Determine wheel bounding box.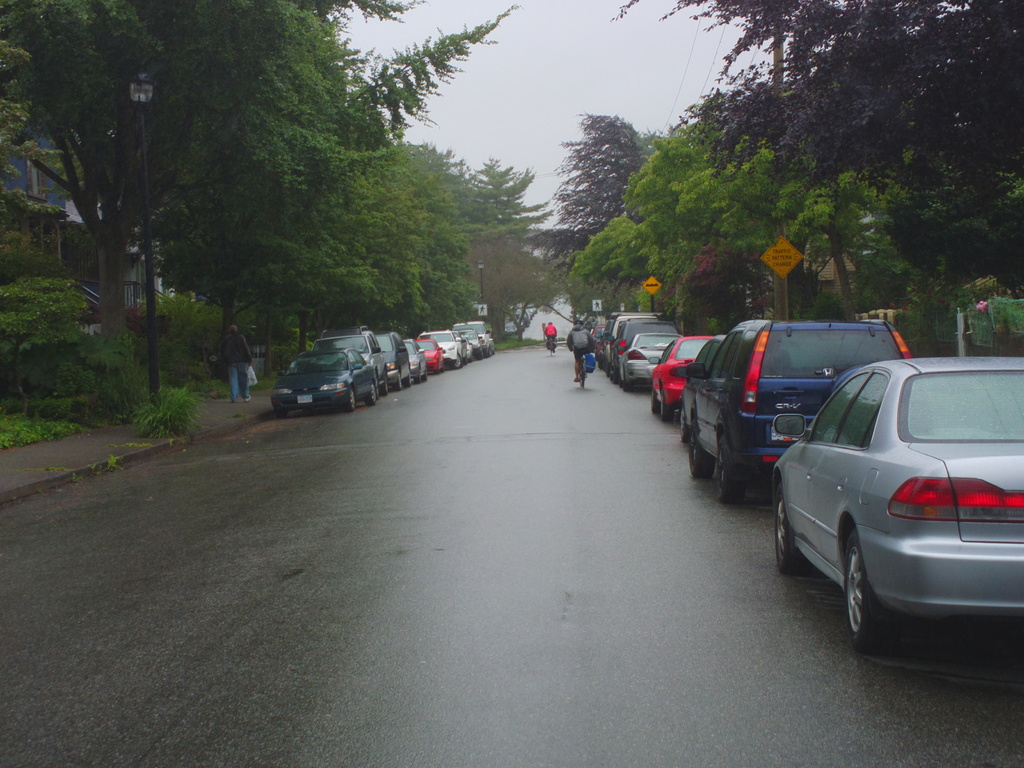
Determined: <box>652,390,659,414</box>.
